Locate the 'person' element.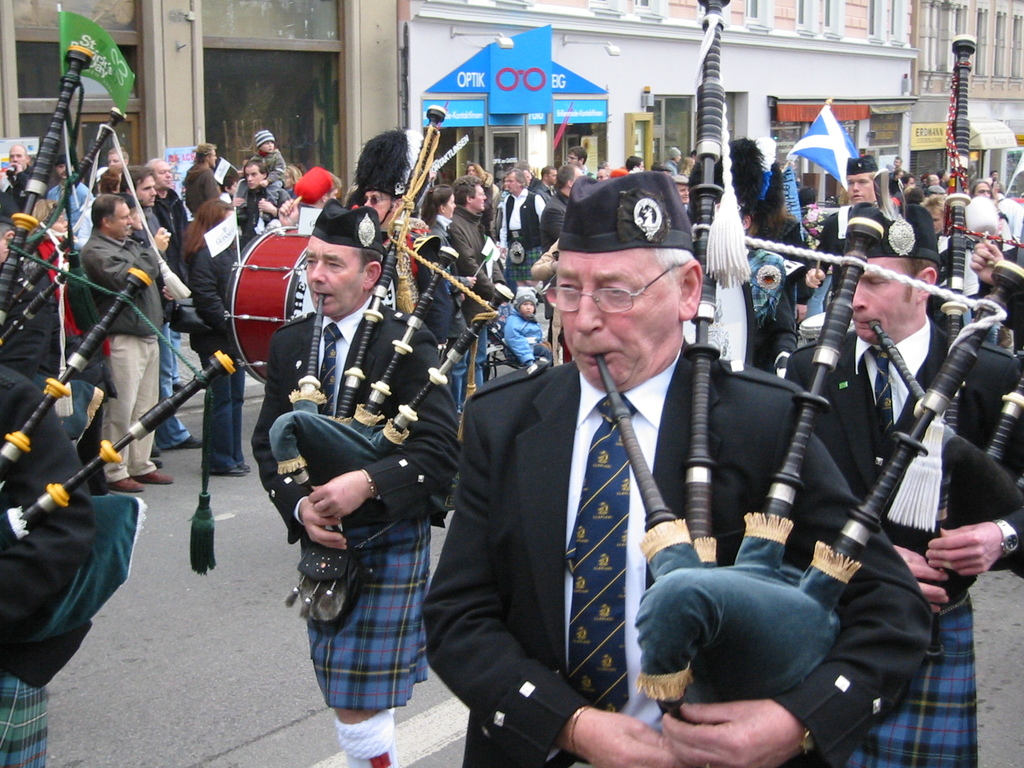
Element bbox: 417, 186, 479, 349.
